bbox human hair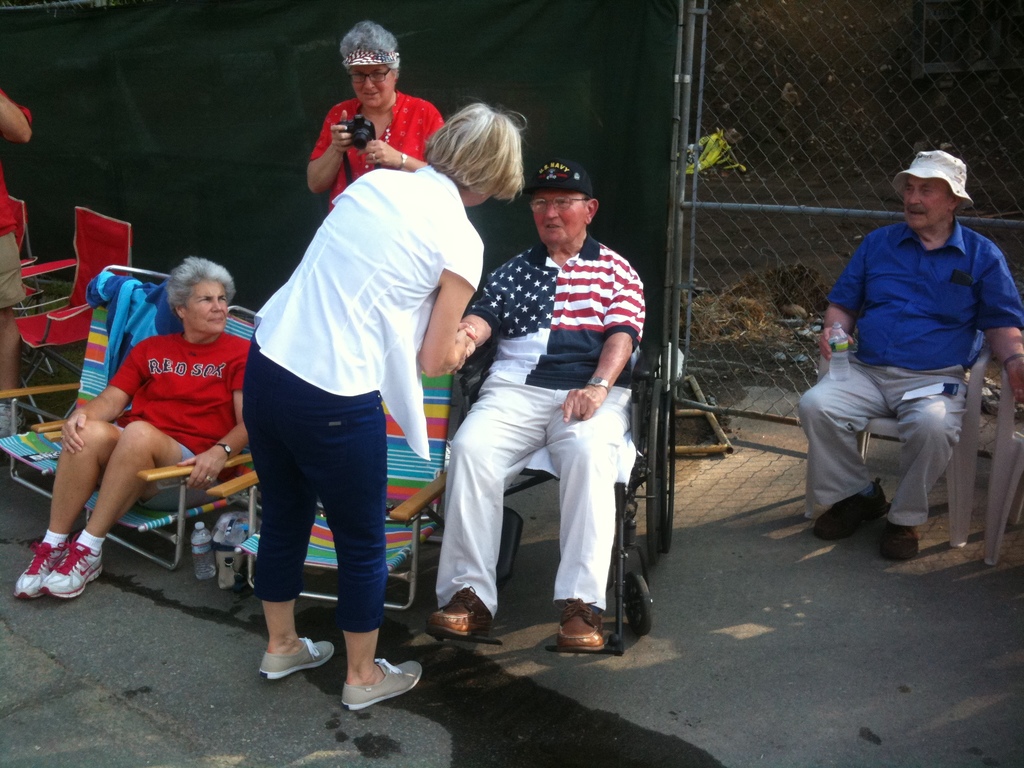
l=165, t=253, r=236, b=316
